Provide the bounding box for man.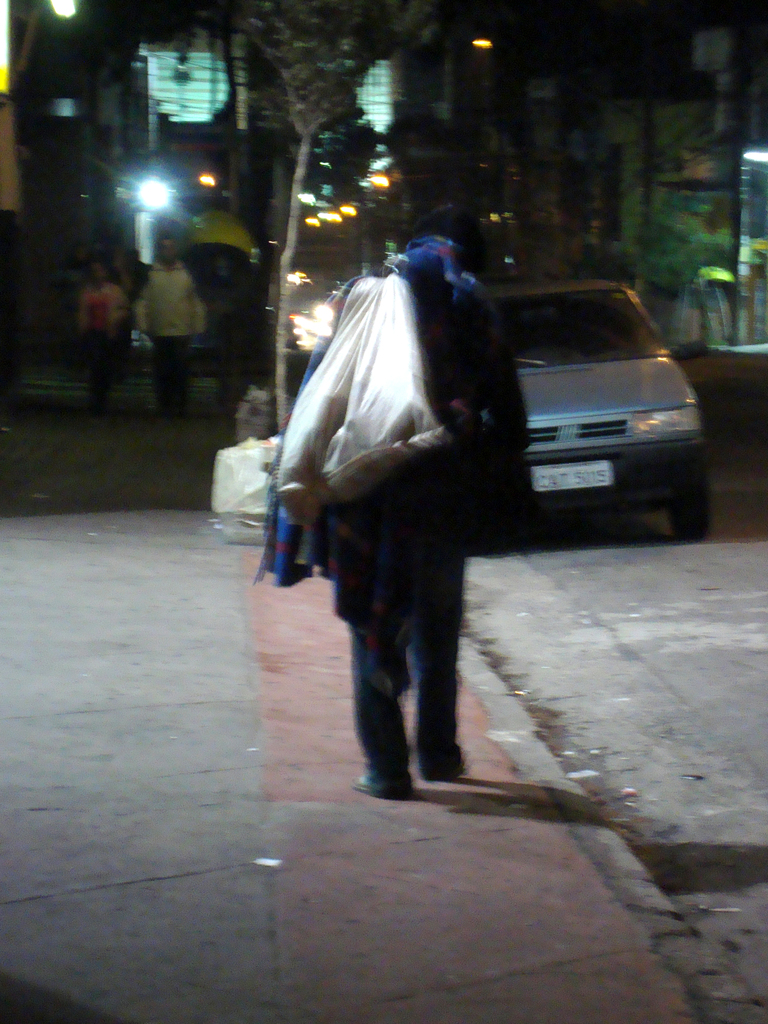
[left=135, top=239, right=214, bottom=422].
